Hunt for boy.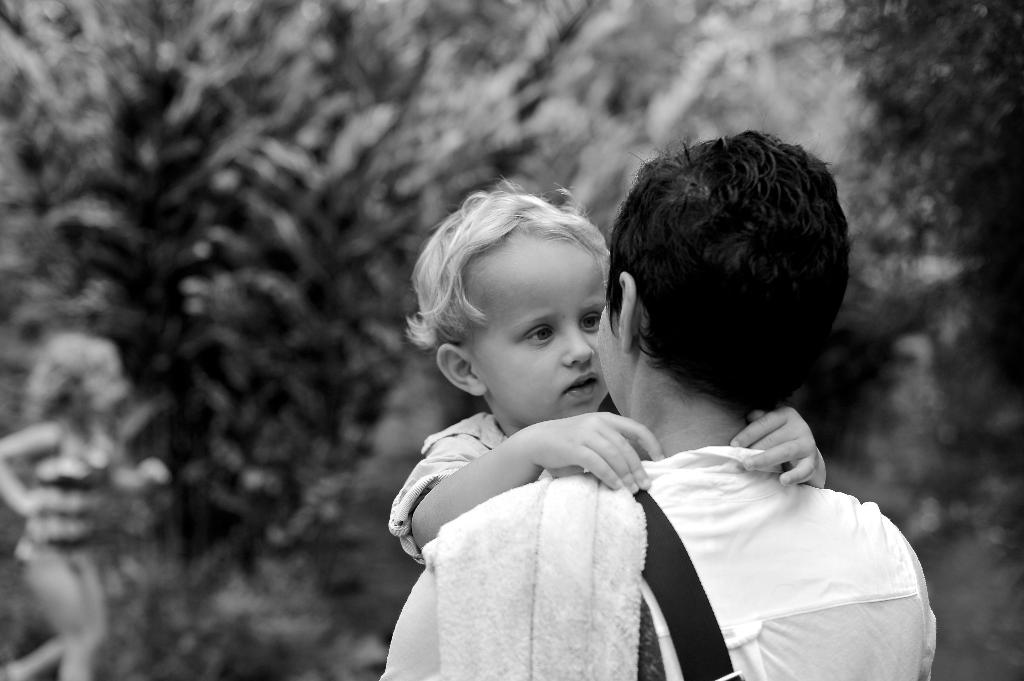
Hunted down at <region>389, 194, 827, 565</region>.
